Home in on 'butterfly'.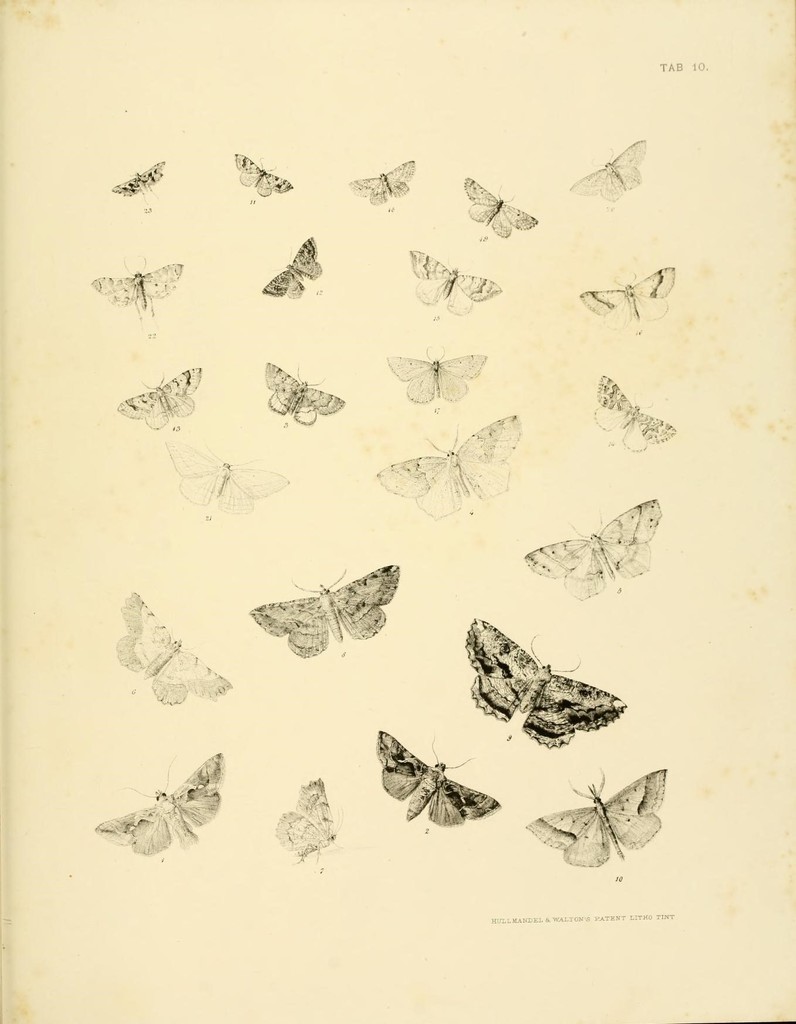
Homed in at [x1=273, y1=772, x2=340, y2=874].
